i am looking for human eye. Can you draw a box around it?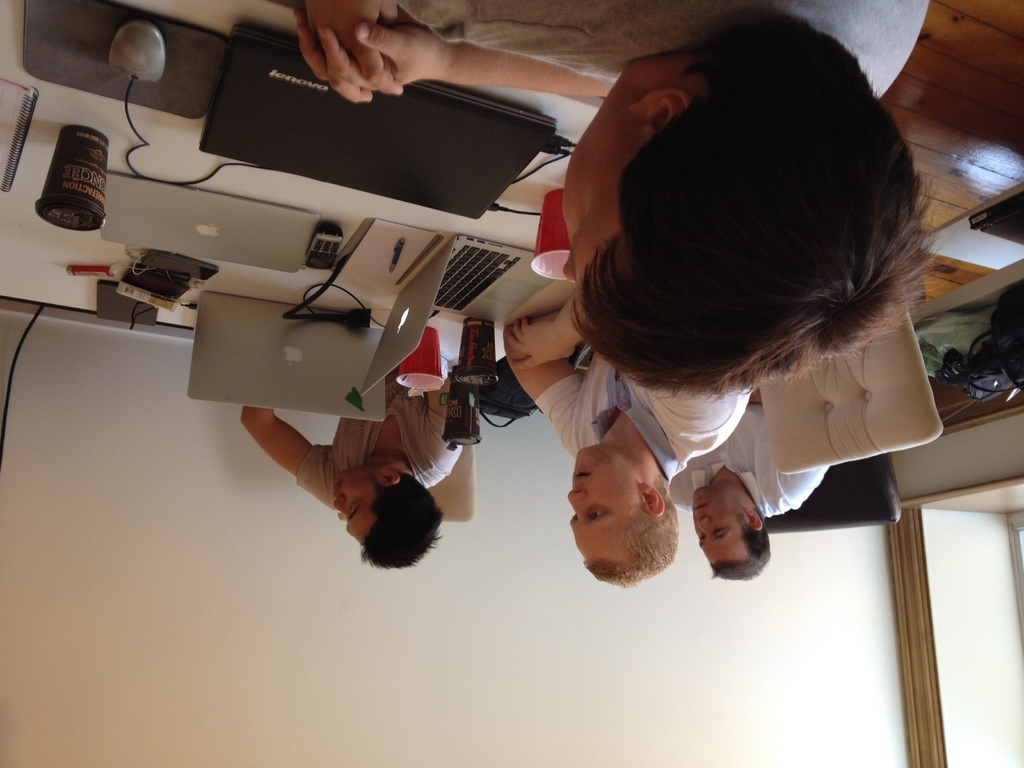
Sure, the bounding box is Rect(713, 525, 727, 536).
